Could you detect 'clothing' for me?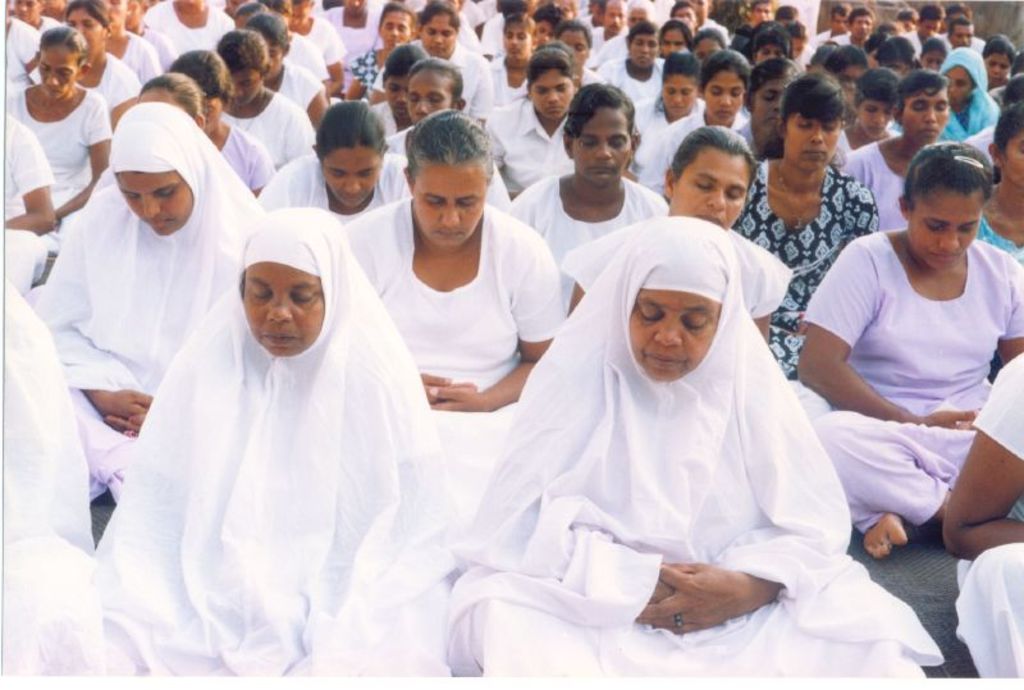
Detection result: <bbox>323, 0, 376, 64</bbox>.
